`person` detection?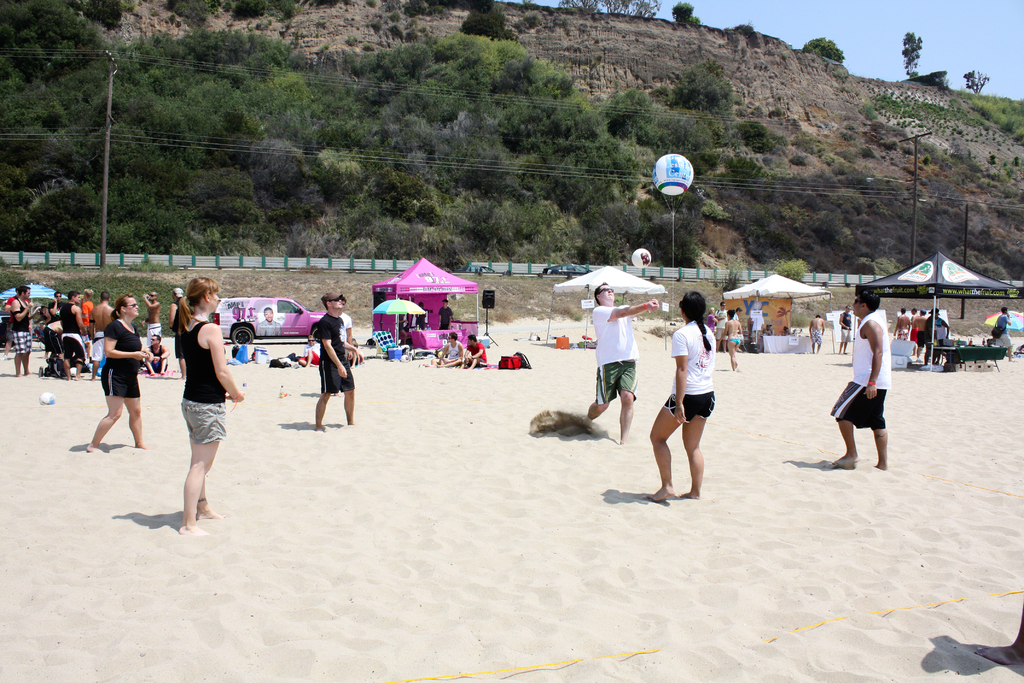
pyautogui.locateOnScreen(81, 286, 96, 331)
